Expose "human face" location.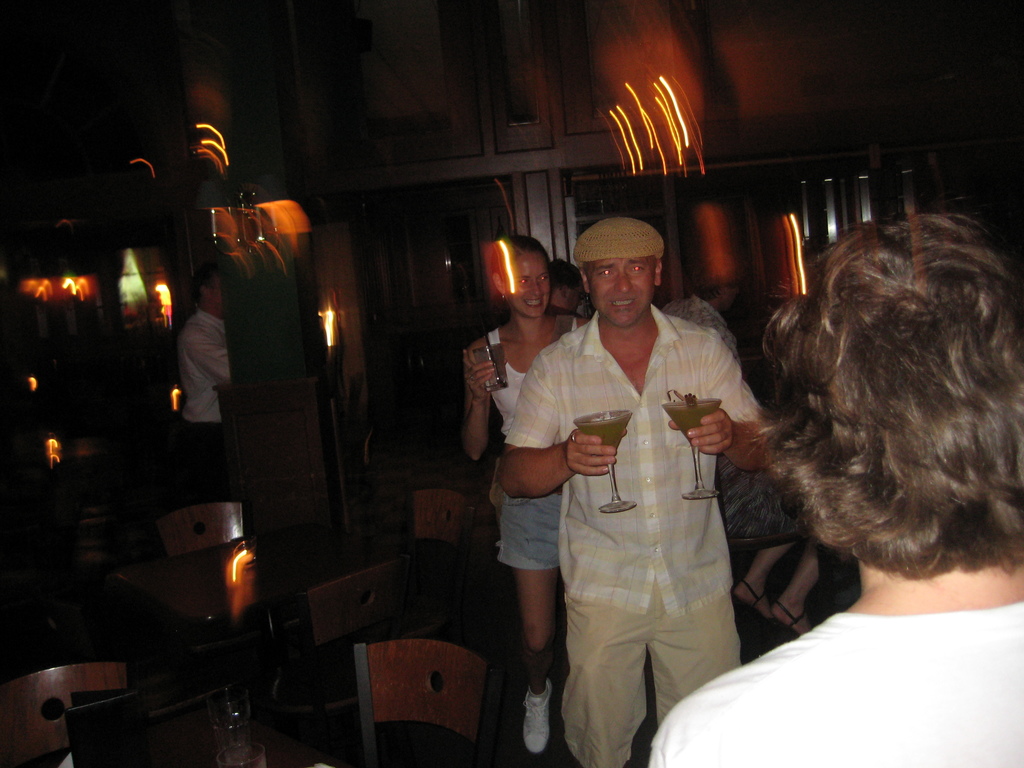
Exposed at (x1=588, y1=255, x2=657, y2=325).
